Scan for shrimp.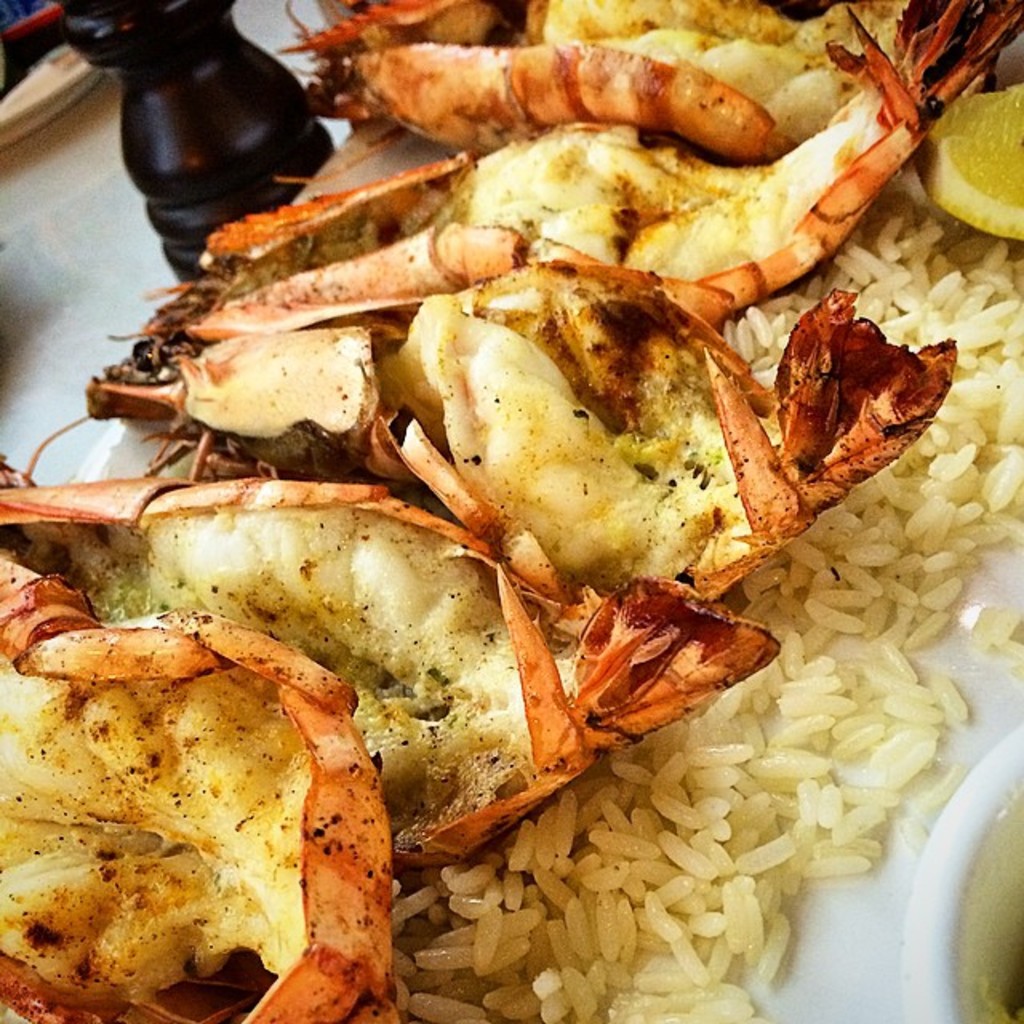
Scan result: {"x1": 290, "y1": 0, "x2": 774, "y2": 147}.
